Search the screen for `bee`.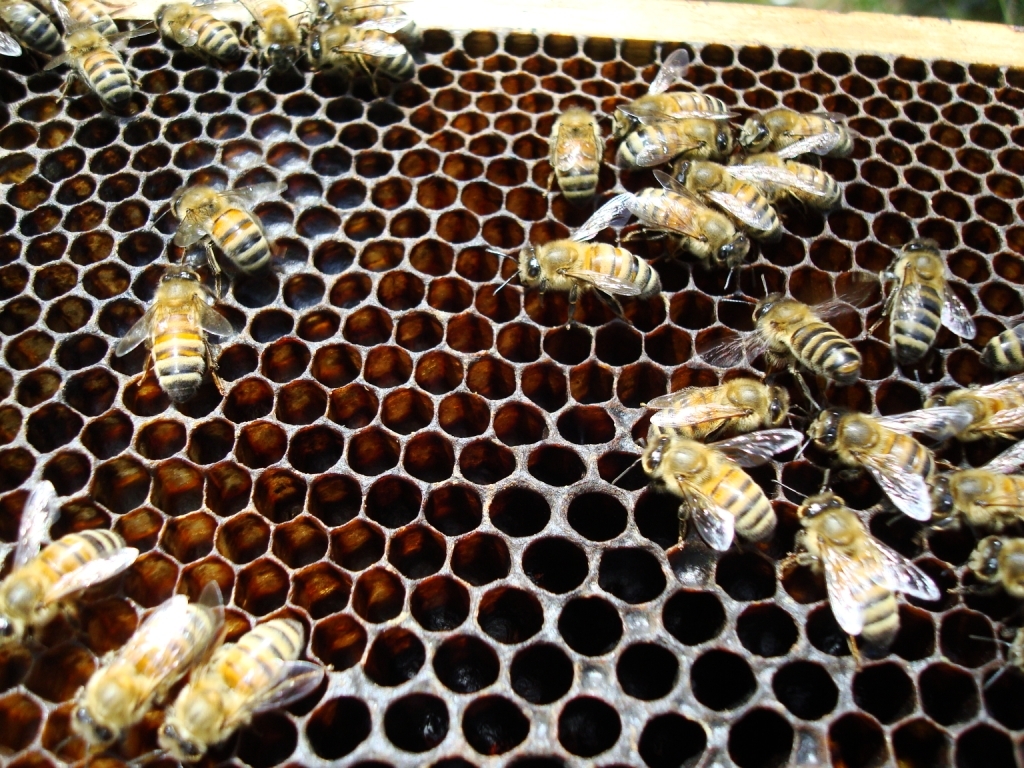
Found at crop(52, 26, 151, 112).
